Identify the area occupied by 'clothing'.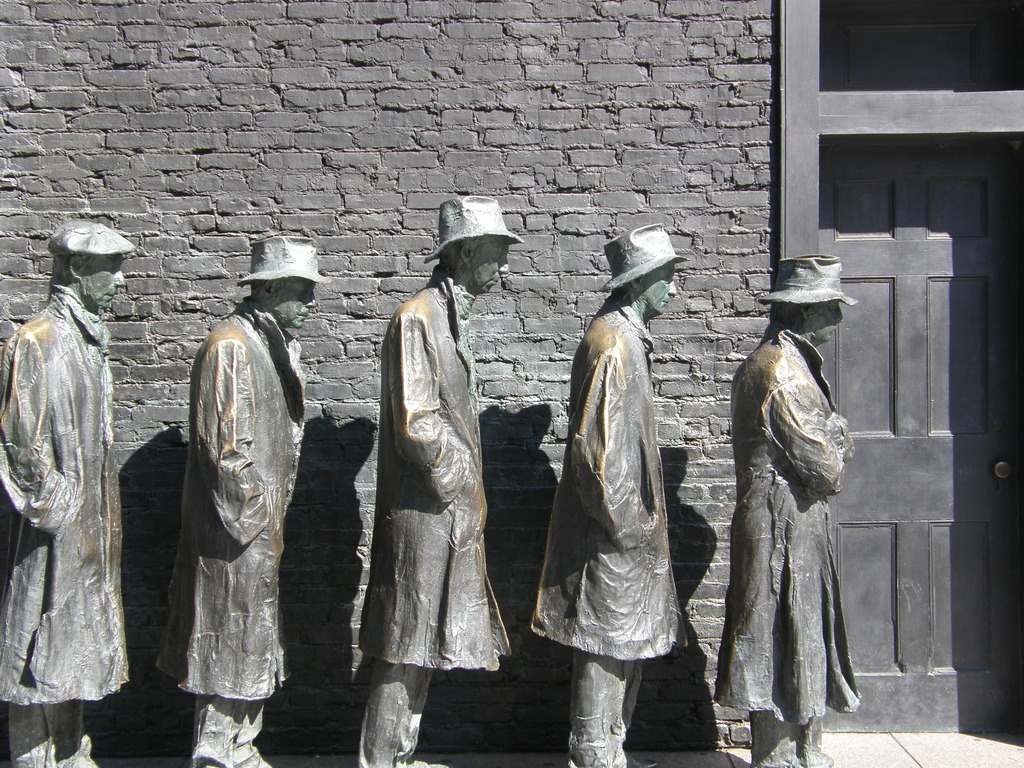
Area: (x1=707, y1=323, x2=855, y2=767).
